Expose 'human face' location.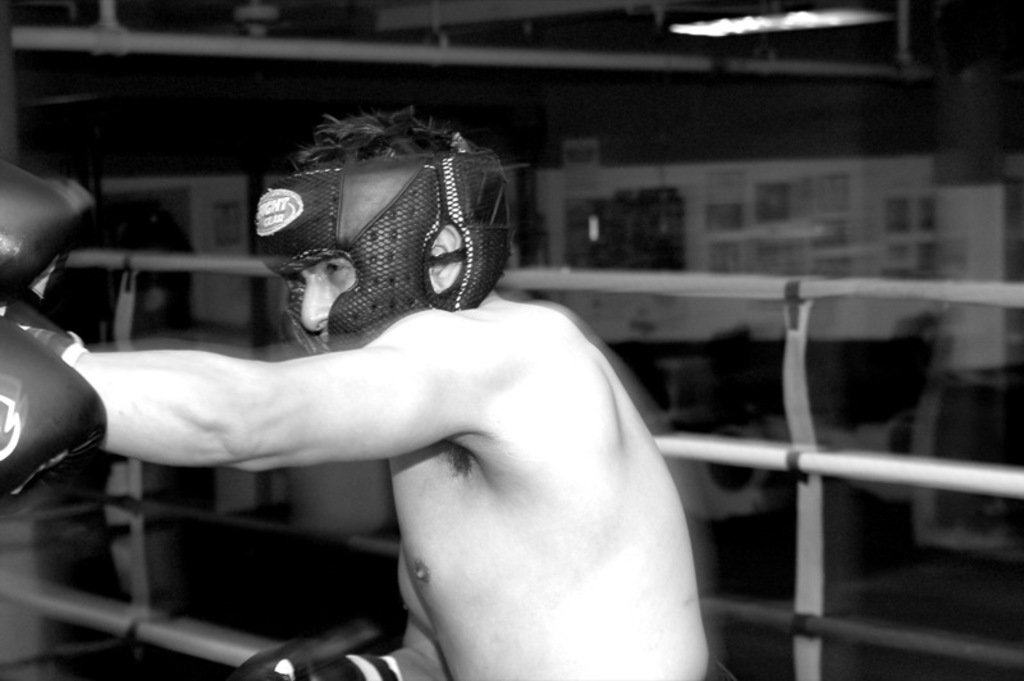
Exposed at 307/264/351/347.
